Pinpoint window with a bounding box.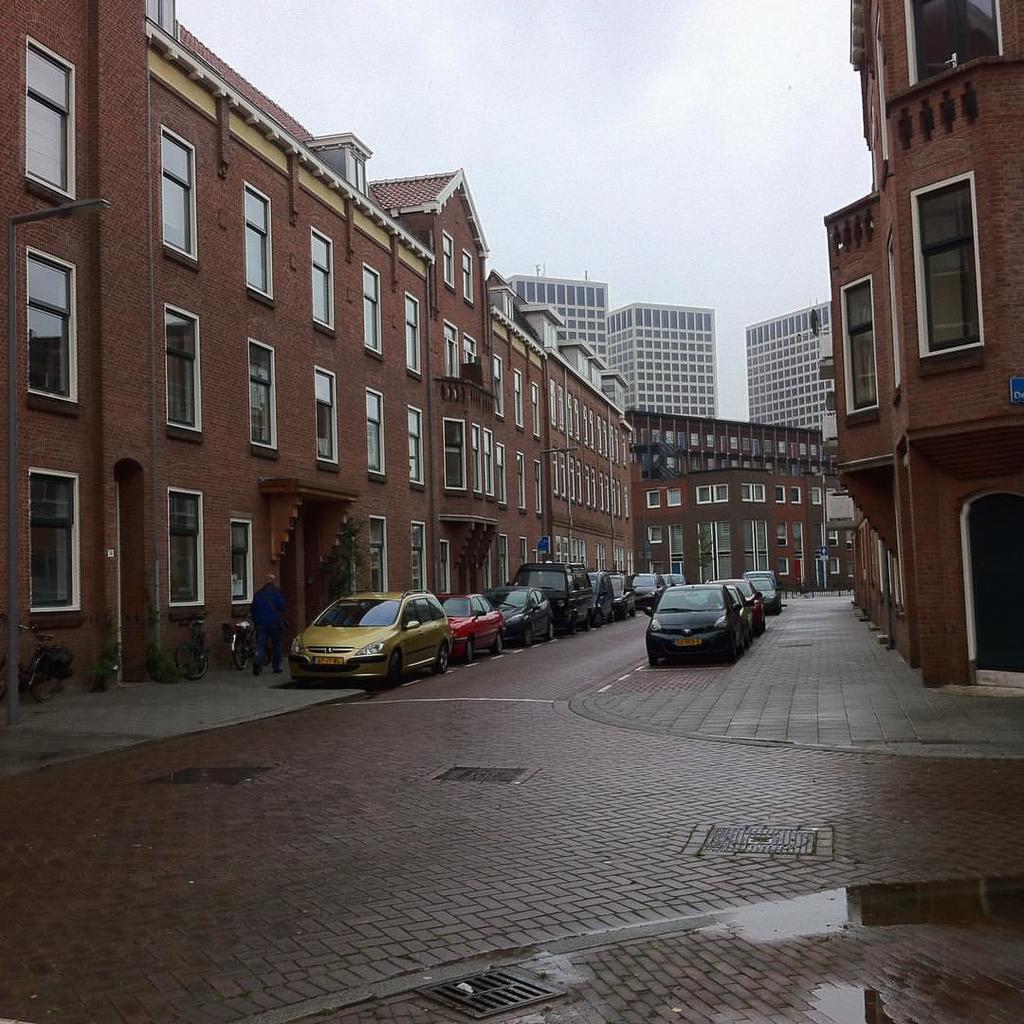
select_region(168, 479, 210, 612).
